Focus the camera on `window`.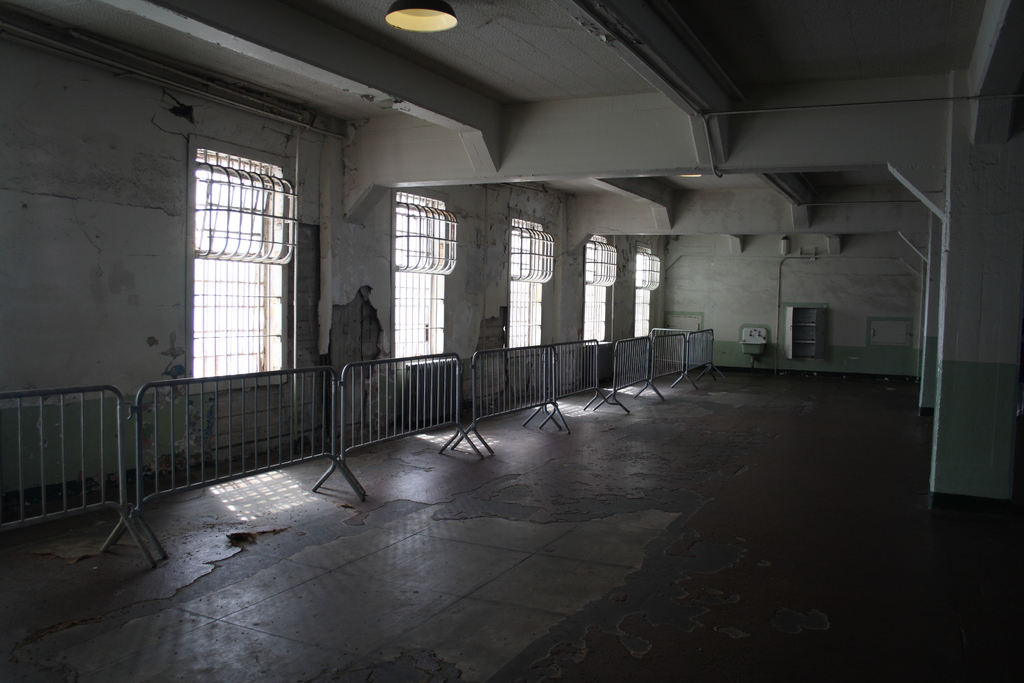
Focus region: BBox(171, 86, 308, 406).
